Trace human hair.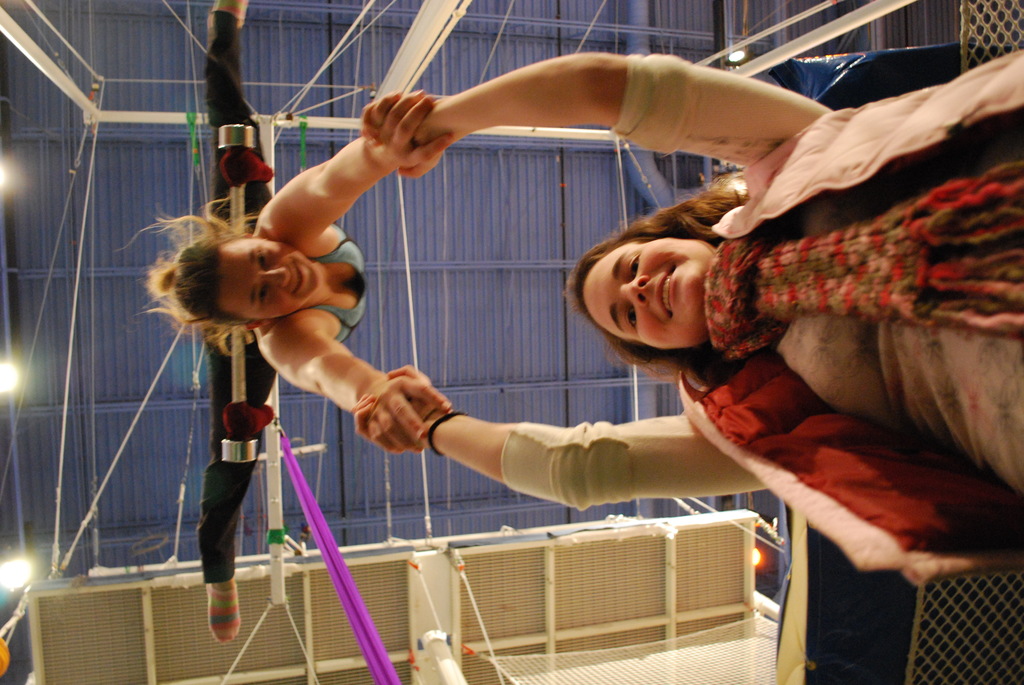
Traced to locate(714, 169, 749, 185).
